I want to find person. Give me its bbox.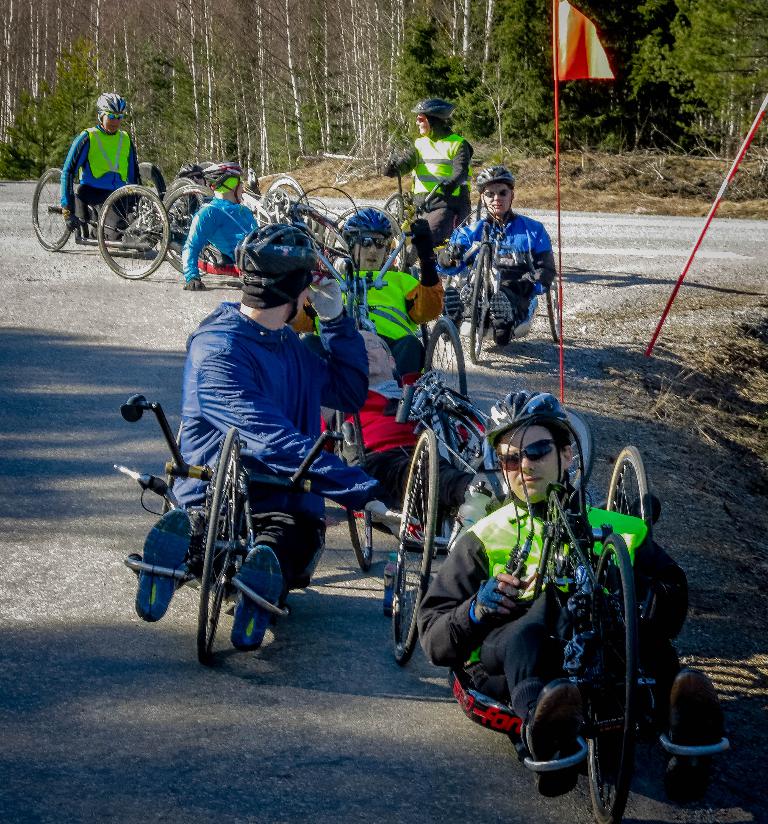
detection(161, 208, 355, 662).
